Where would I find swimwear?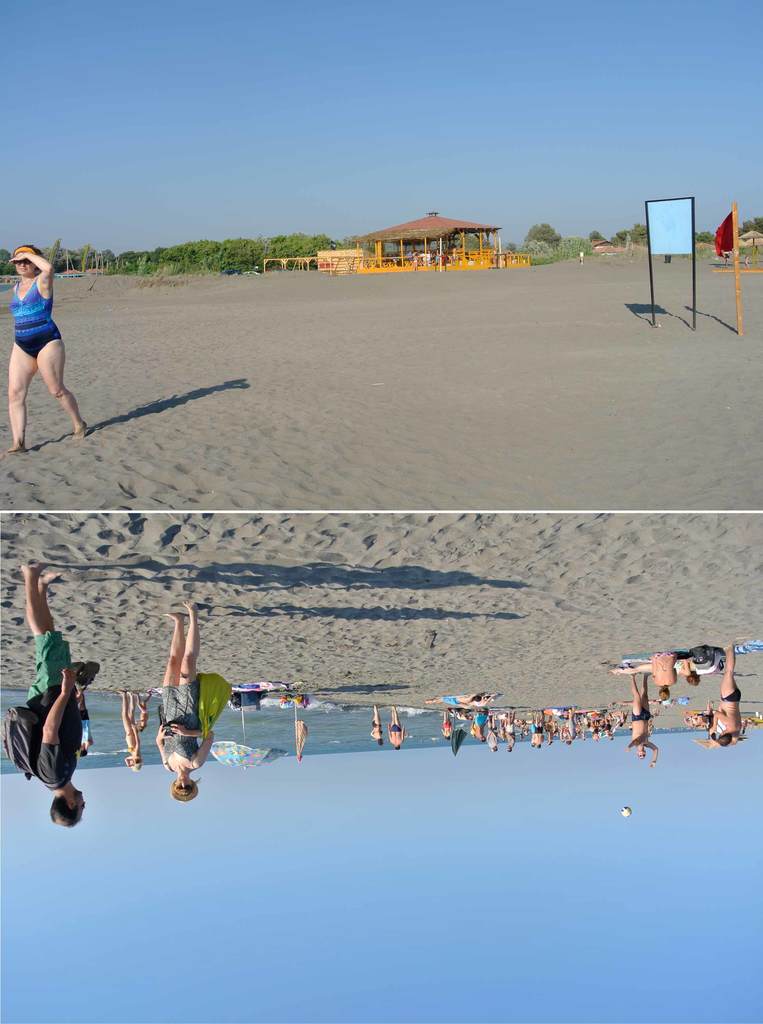
At left=6, top=277, right=76, bottom=359.
